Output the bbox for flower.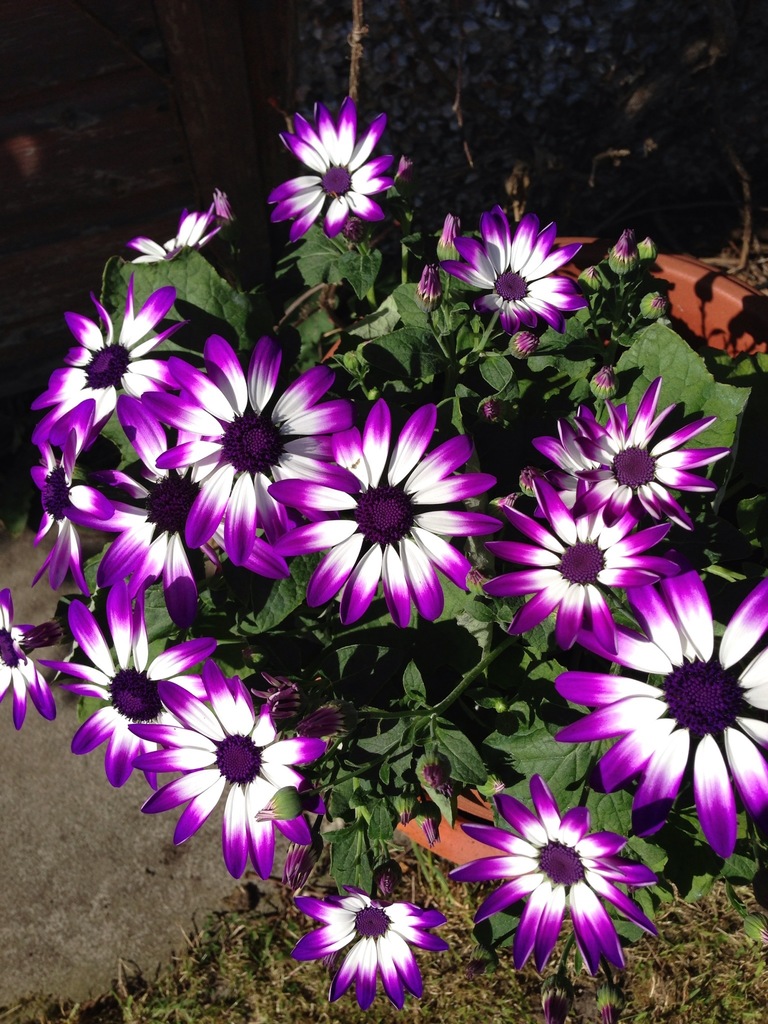
(left=148, top=330, right=377, bottom=564).
